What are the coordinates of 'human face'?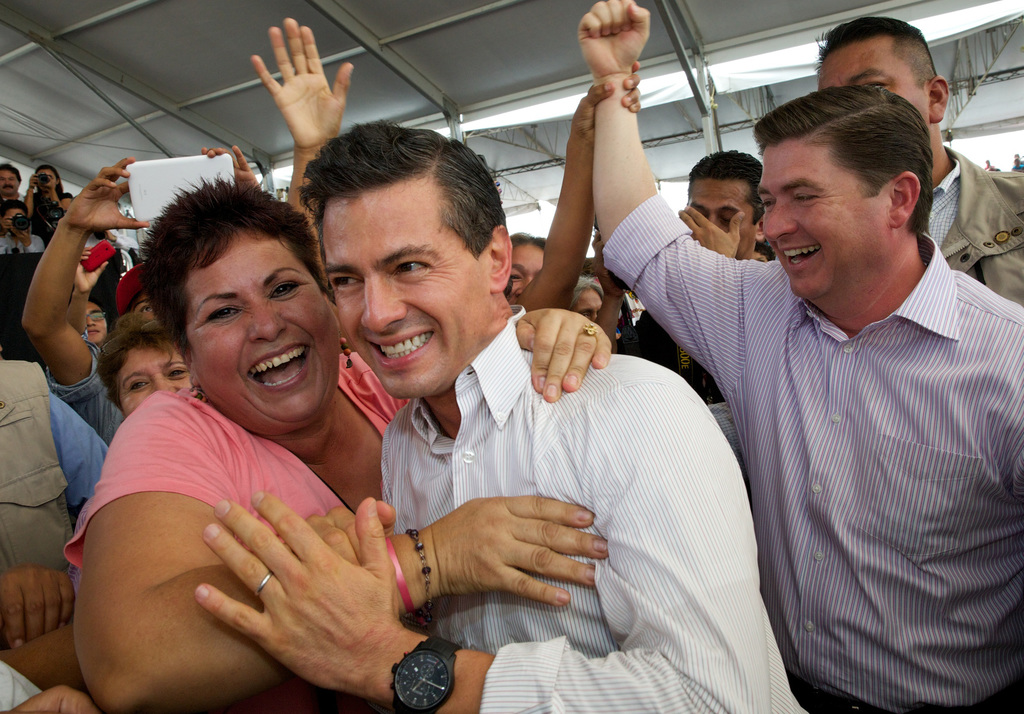
[0, 168, 20, 194].
